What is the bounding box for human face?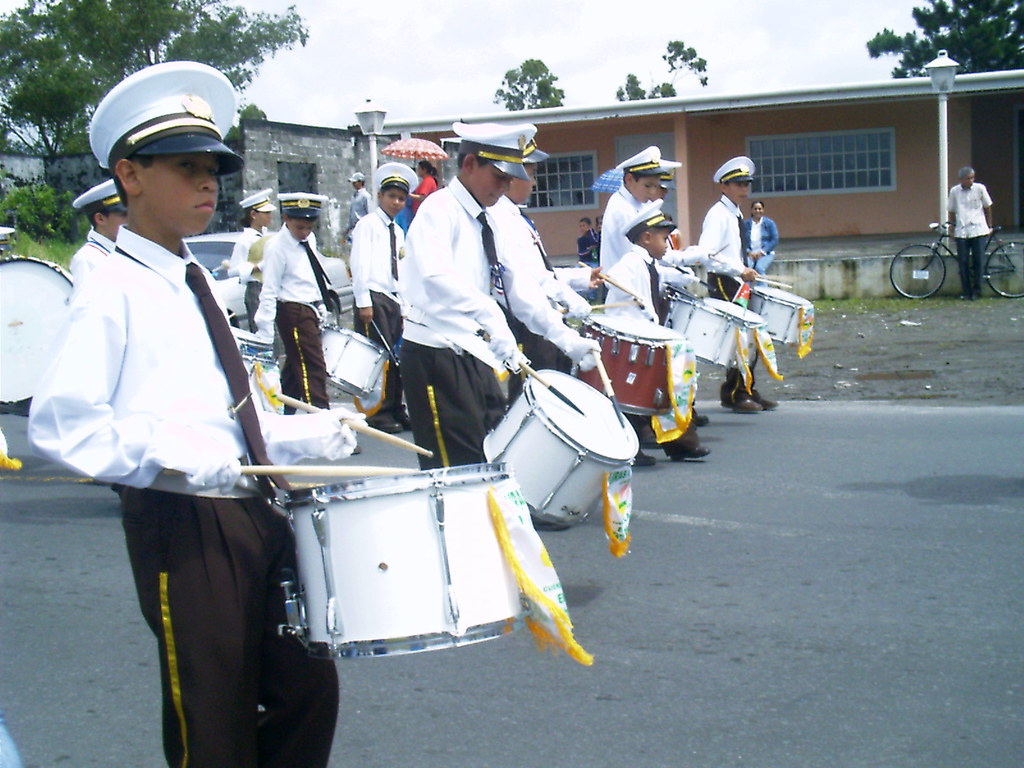
box=[382, 189, 408, 217].
